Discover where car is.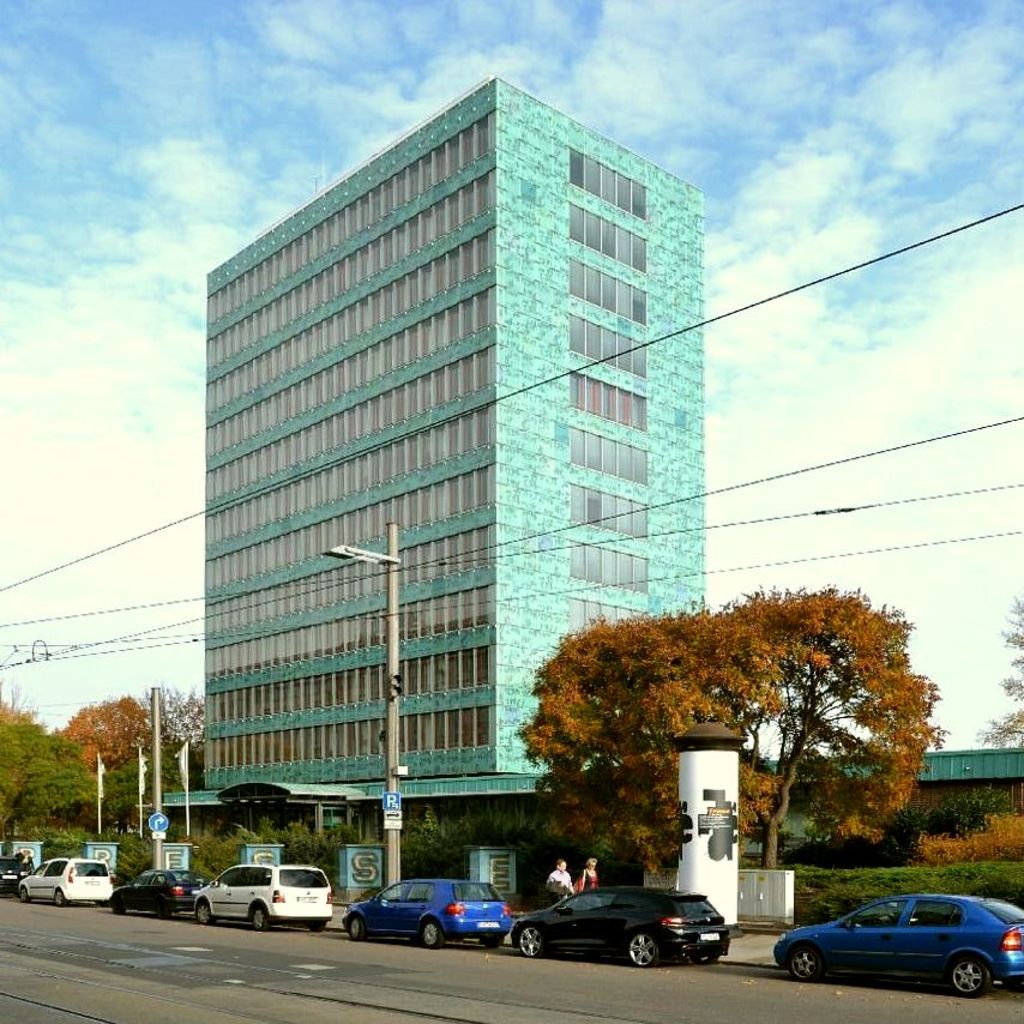
Discovered at region(512, 889, 729, 968).
